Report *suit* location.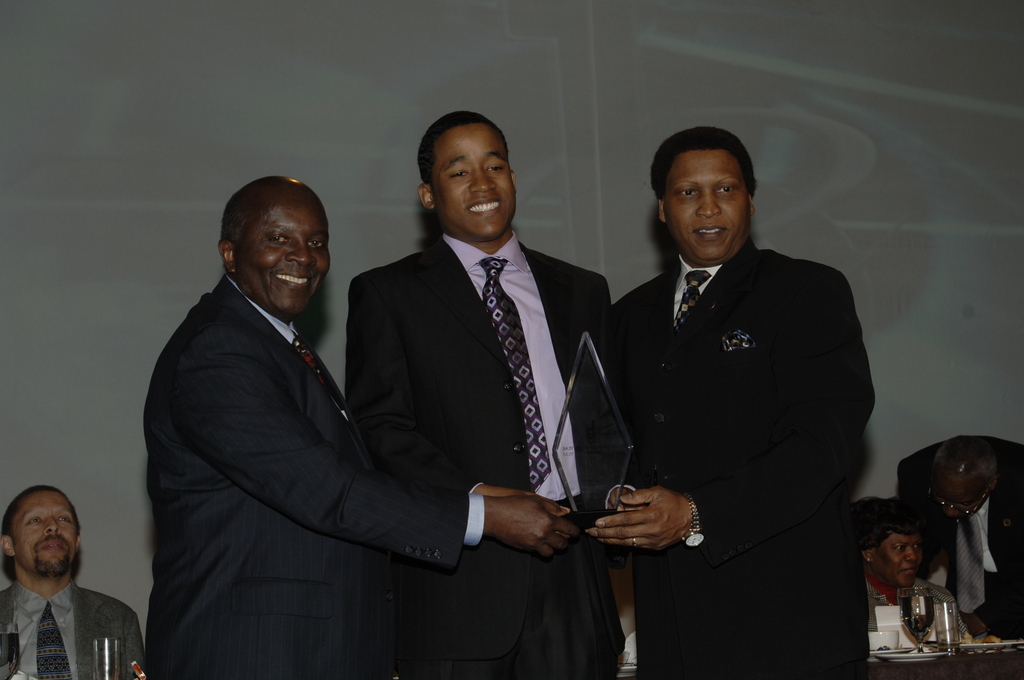
Report: select_region(346, 231, 641, 679).
